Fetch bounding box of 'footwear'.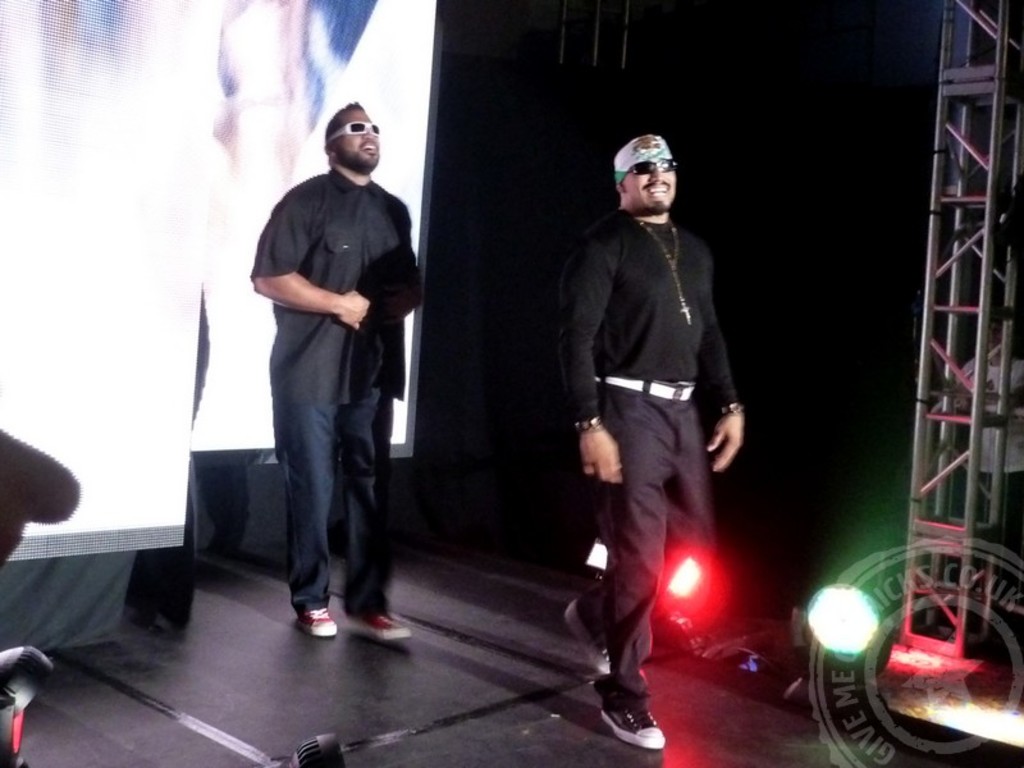
Bbox: box(339, 613, 411, 643).
